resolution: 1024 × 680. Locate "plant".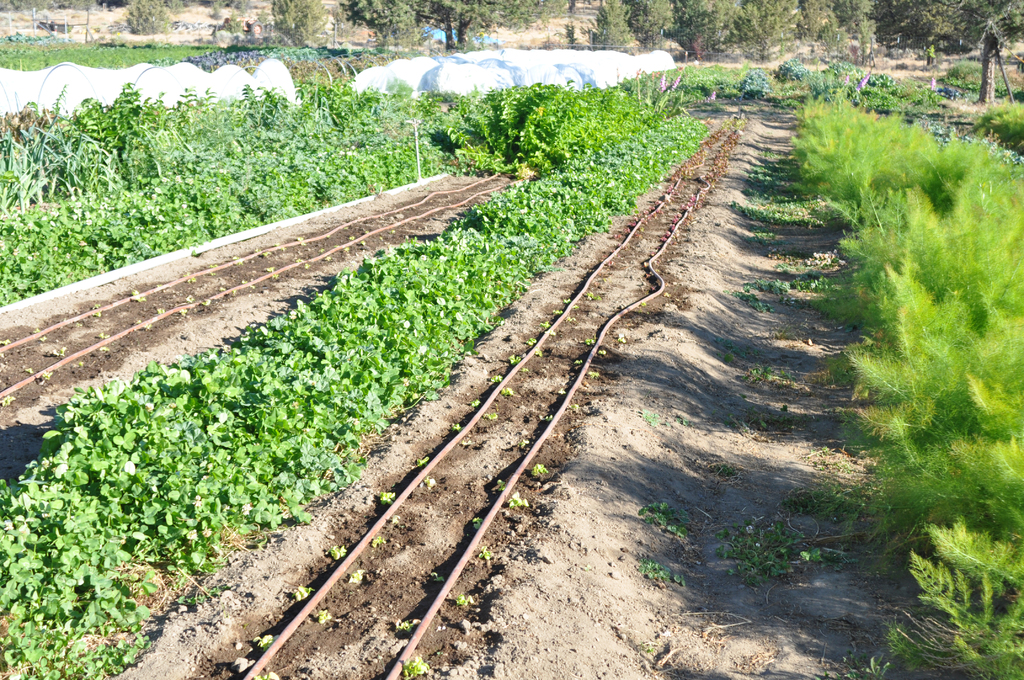
rect(431, 574, 444, 584).
